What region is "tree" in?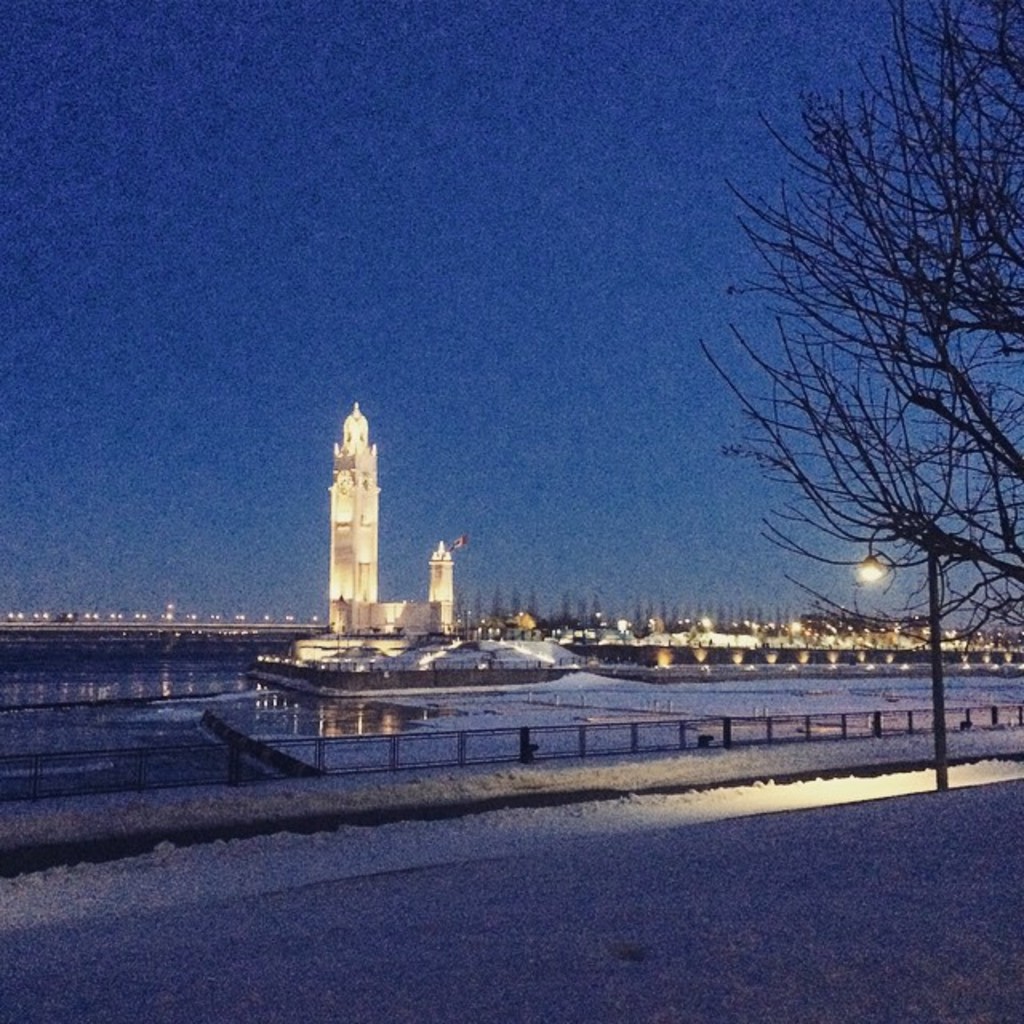
x1=696 y1=0 x2=1022 y2=638.
